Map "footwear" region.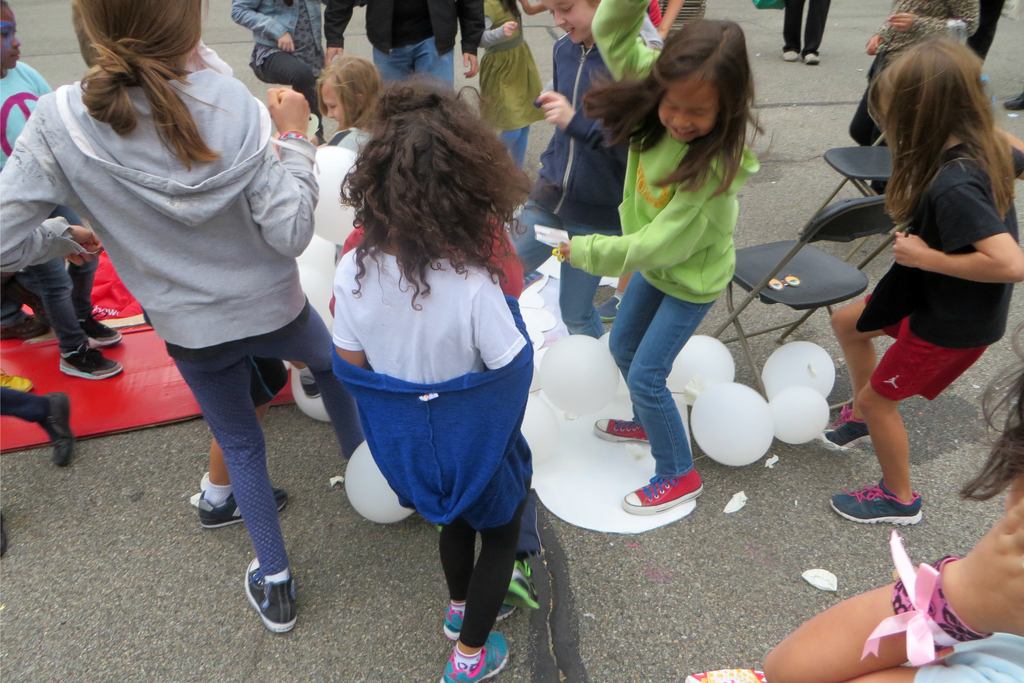
Mapped to rect(440, 598, 514, 639).
